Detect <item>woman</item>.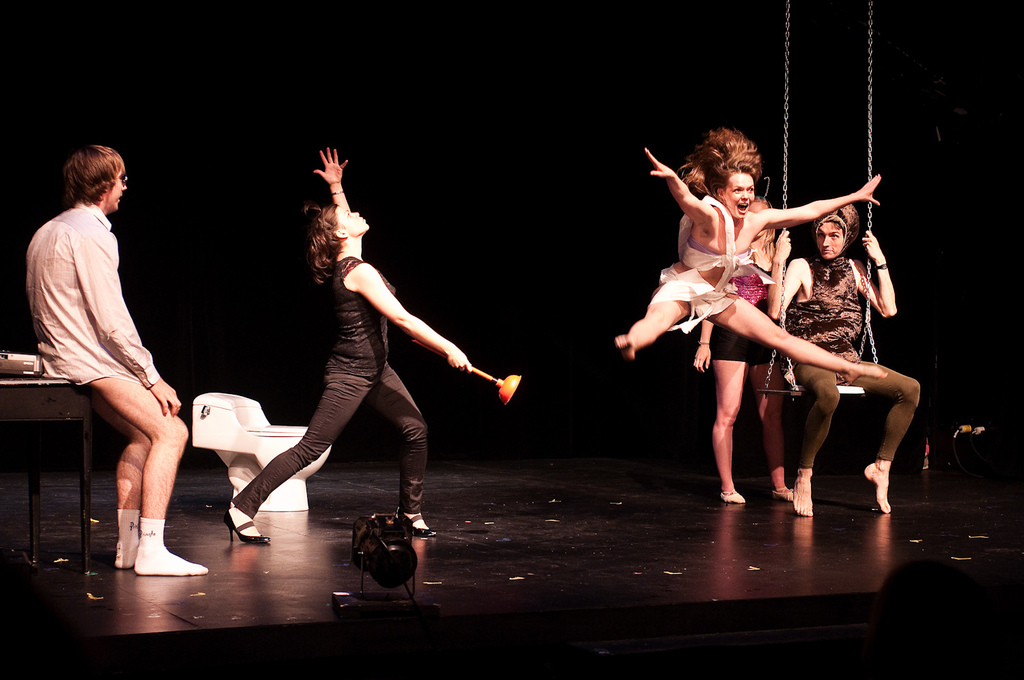
Detected at l=689, t=191, r=795, b=502.
